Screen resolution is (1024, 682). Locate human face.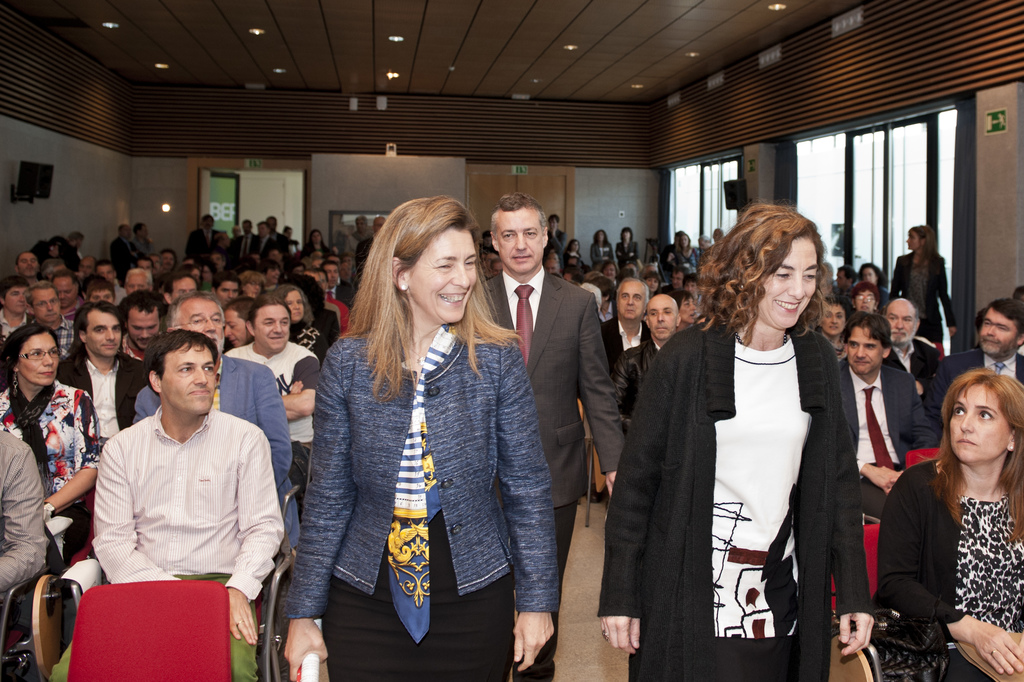
rect(224, 310, 244, 346).
